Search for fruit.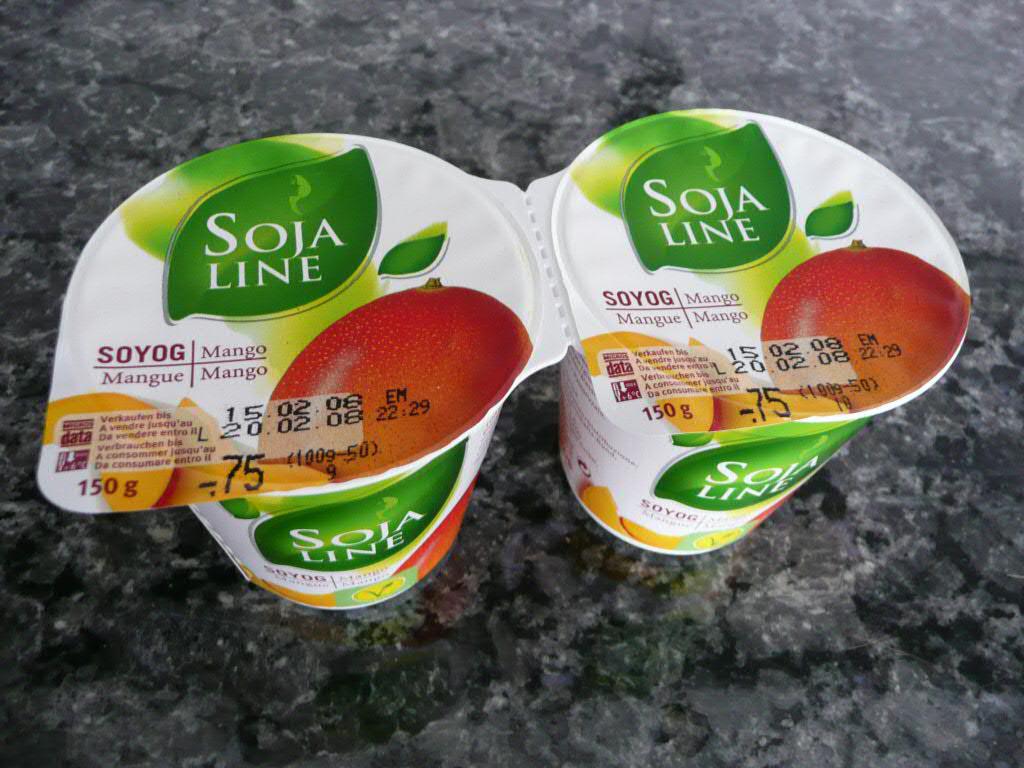
Found at {"x1": 43, "y1": 392, "x2": 178, "y2": 512}.
